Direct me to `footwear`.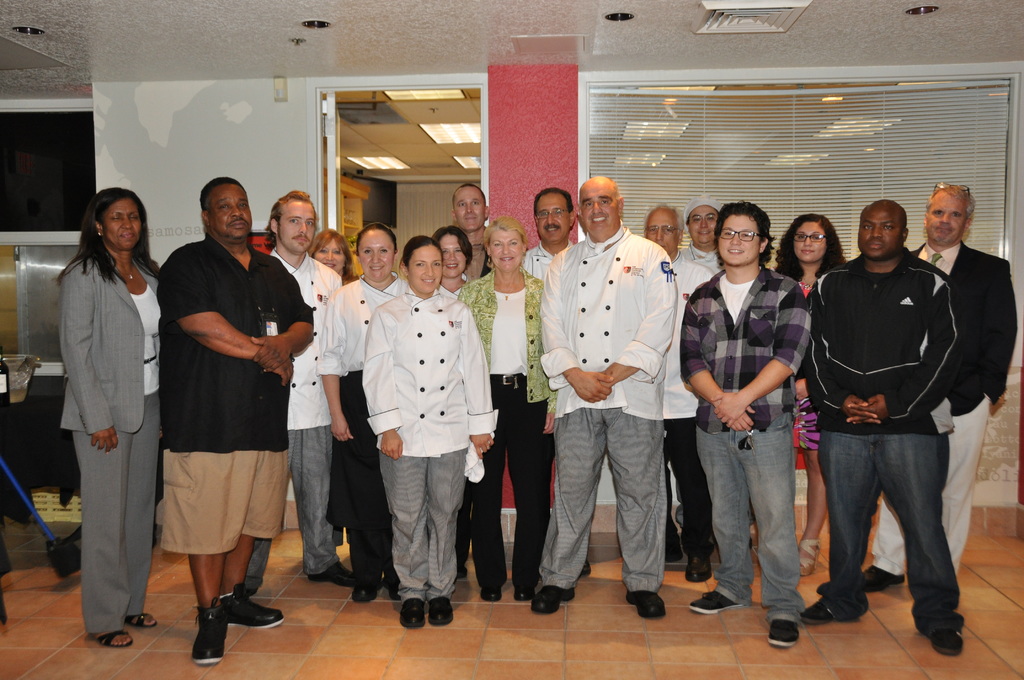
Direction: (x1=384, y1=583, x2=400, y2=602).
